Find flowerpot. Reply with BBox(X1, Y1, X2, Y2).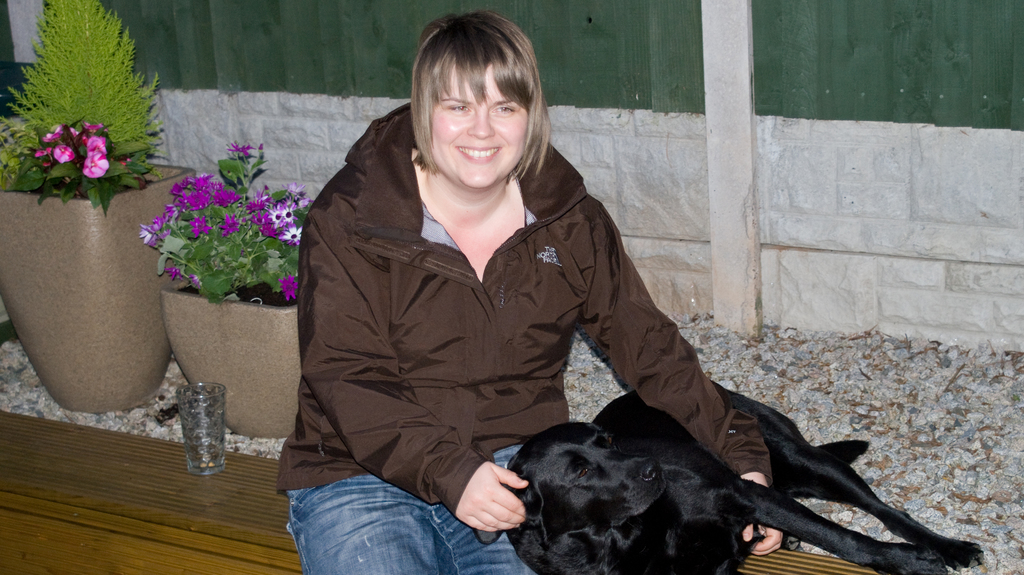
BBox(13, 79, 171, 410).
